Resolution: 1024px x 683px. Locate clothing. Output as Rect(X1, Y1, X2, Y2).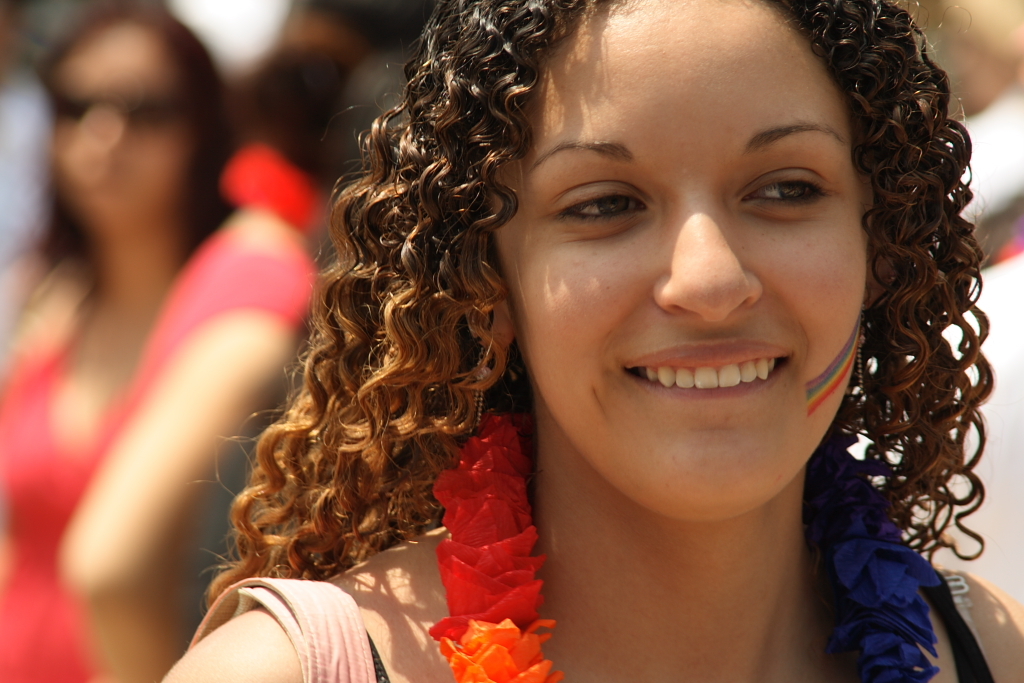
Rect(186, 572, 993, 682).
